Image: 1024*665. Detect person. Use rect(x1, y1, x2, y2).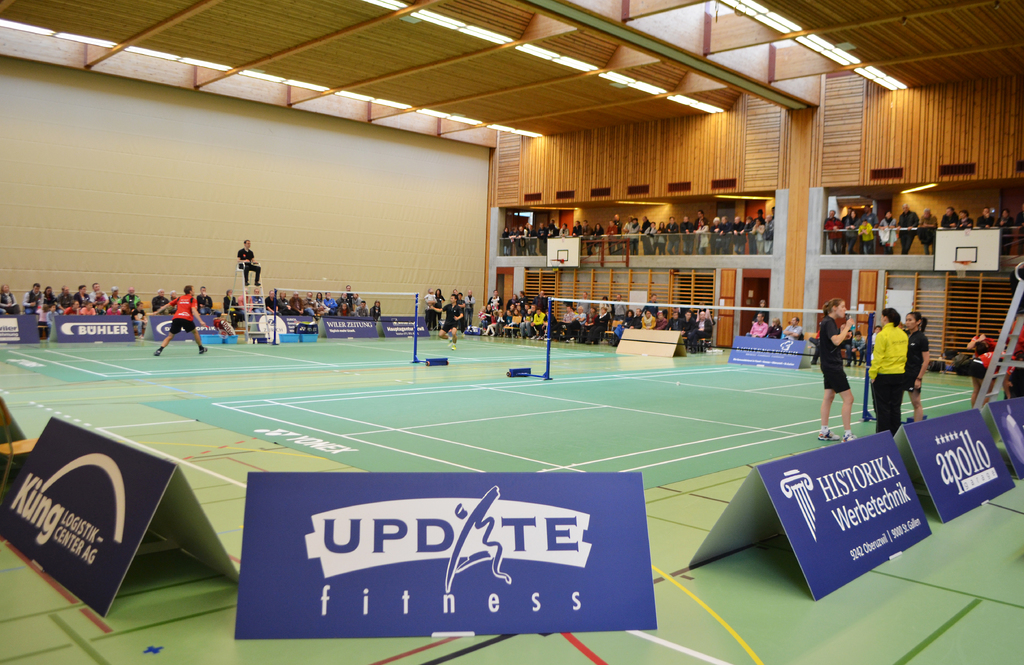
rect(568, 220, 584, 255).
